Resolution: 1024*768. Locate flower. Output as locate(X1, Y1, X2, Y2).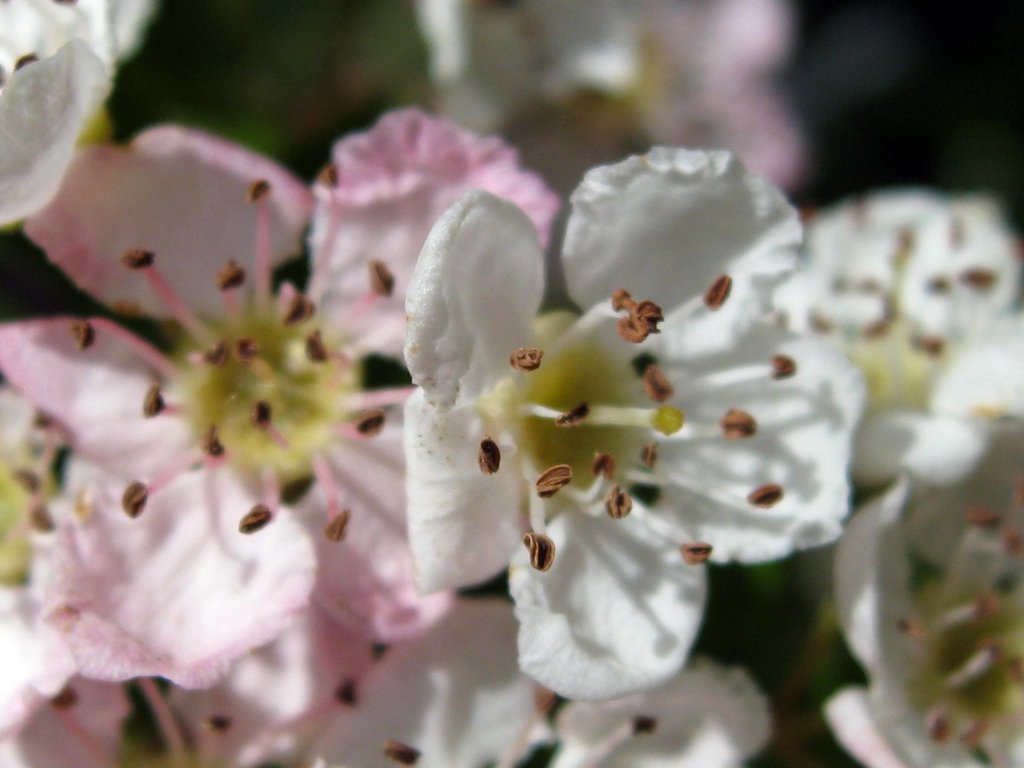
locate(413, 0, 806, 183).
